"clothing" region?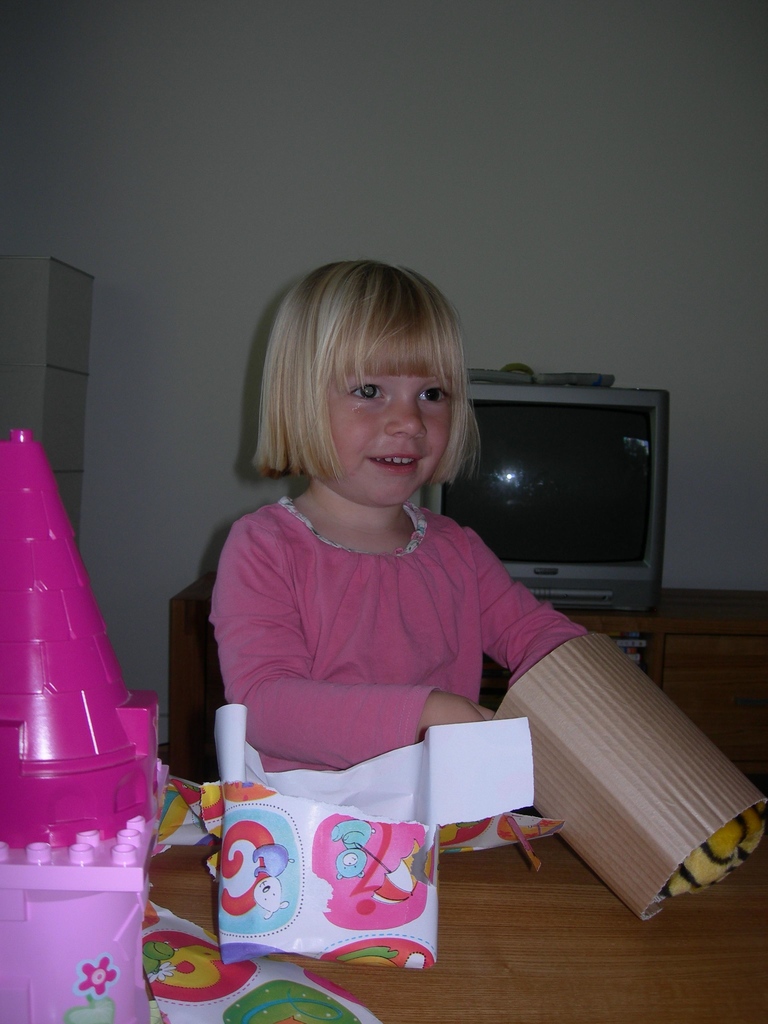
[x1=202, y1=496, x2=578, y2=762]
